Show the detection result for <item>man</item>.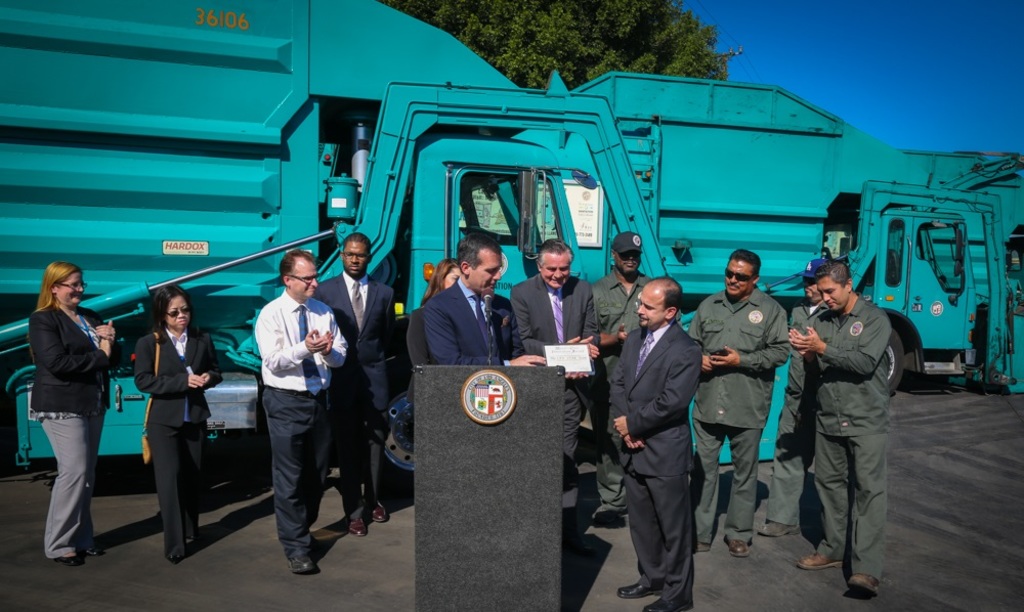
bbox=[689, 248, 795, 559].
